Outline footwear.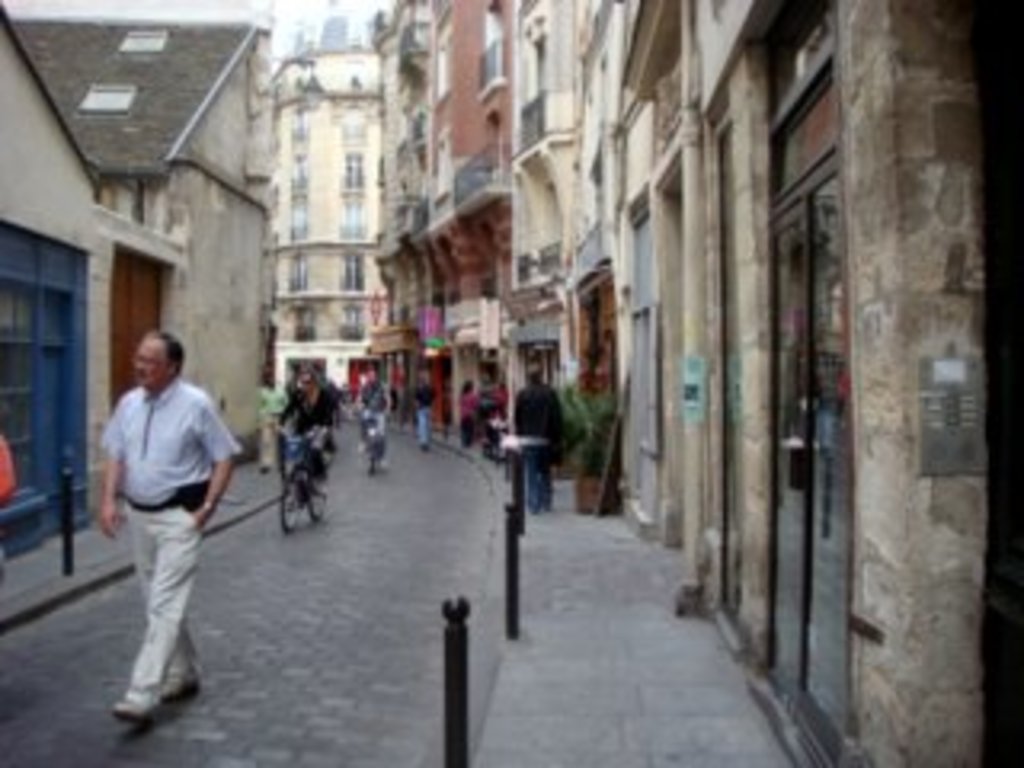
Outline: bbox=(112, 688, 154, 717).
